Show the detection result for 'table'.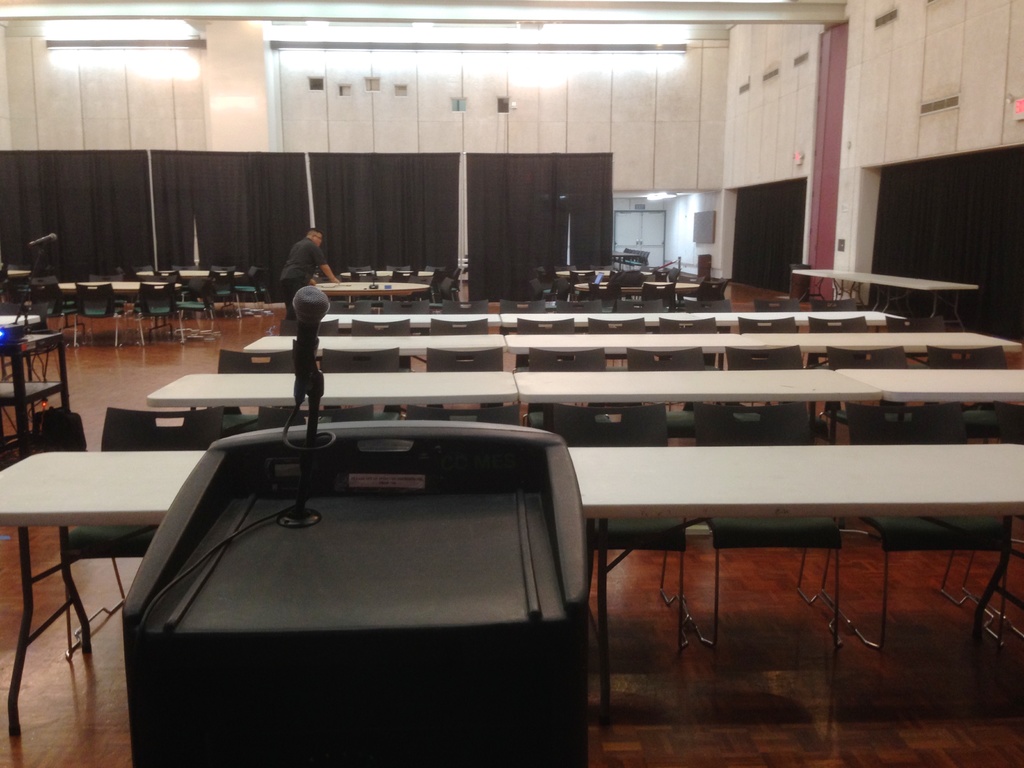
bbox=[516, 369, 1023, 442].
